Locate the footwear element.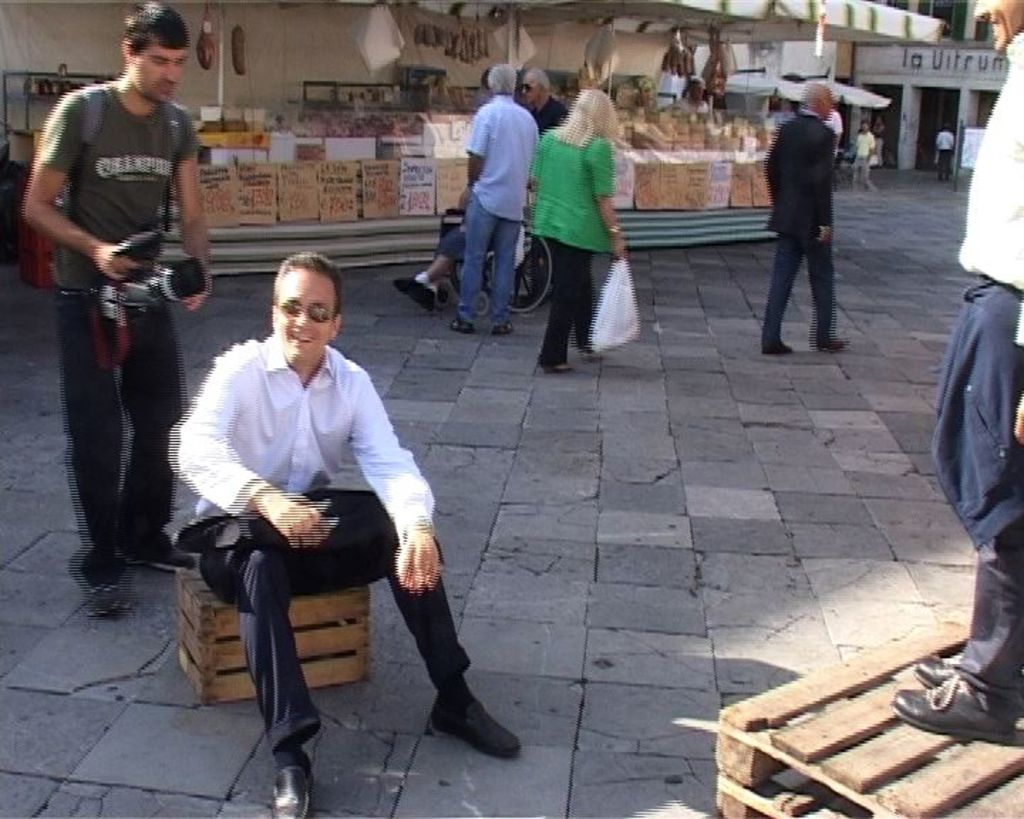
Element bbox: BBox(412, 293, 439, 311).
